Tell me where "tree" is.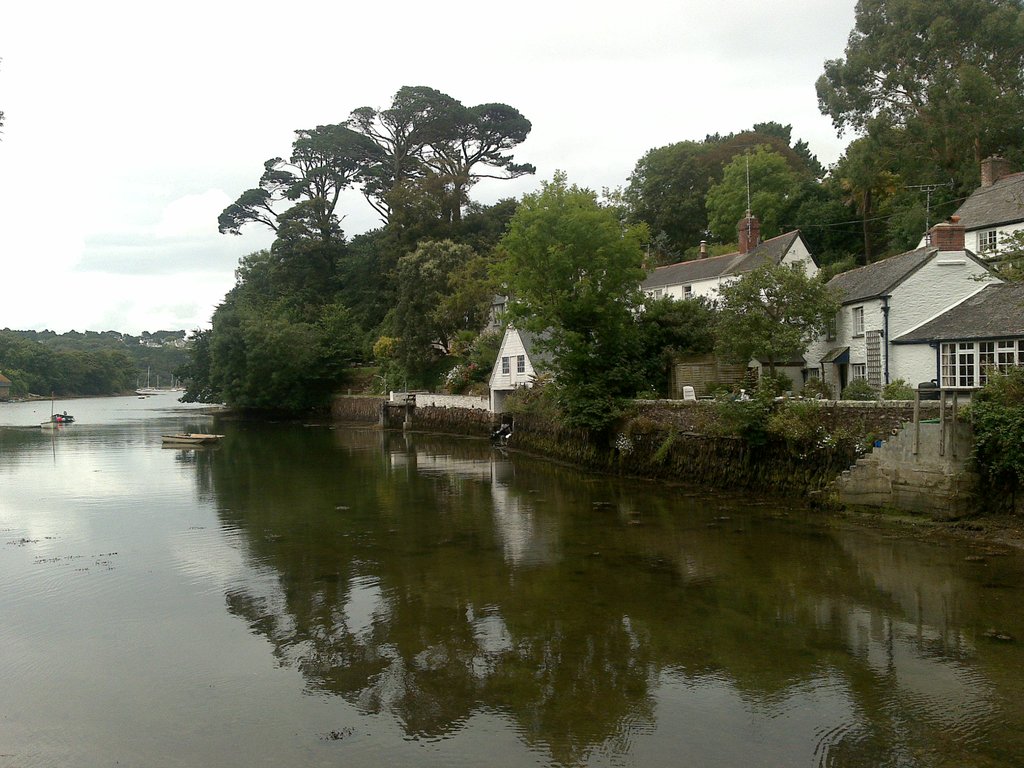
"tree" is at detection(207, 88, 535, 283).
